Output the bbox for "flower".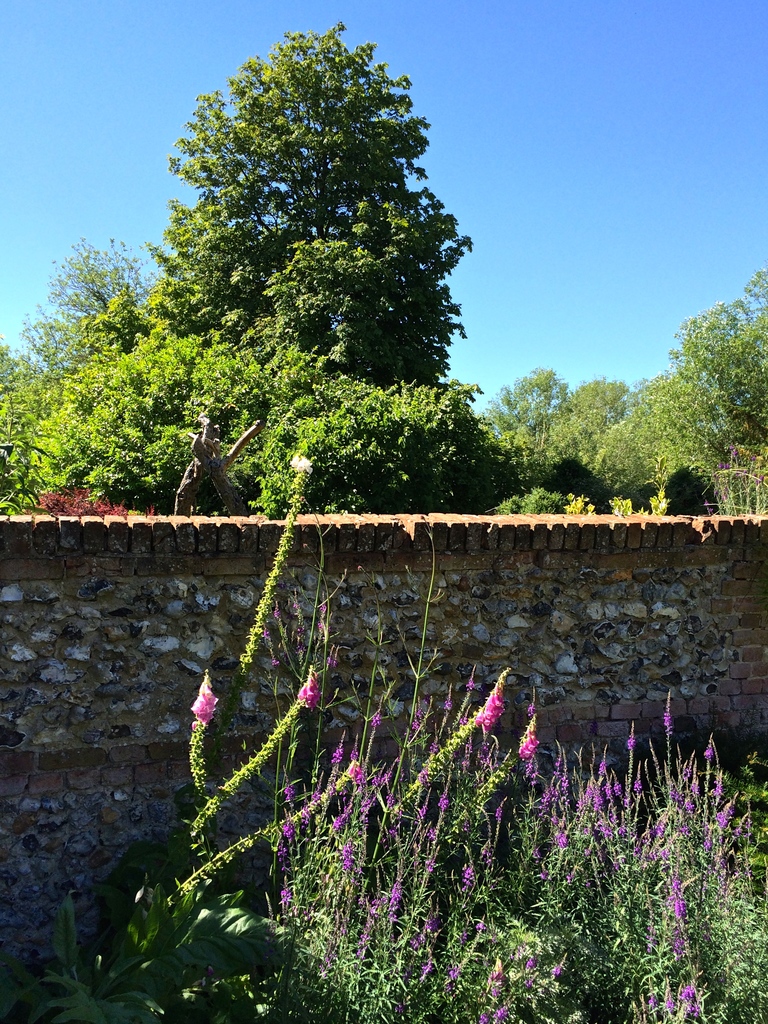
select_region(301, 672, 317, 704).
